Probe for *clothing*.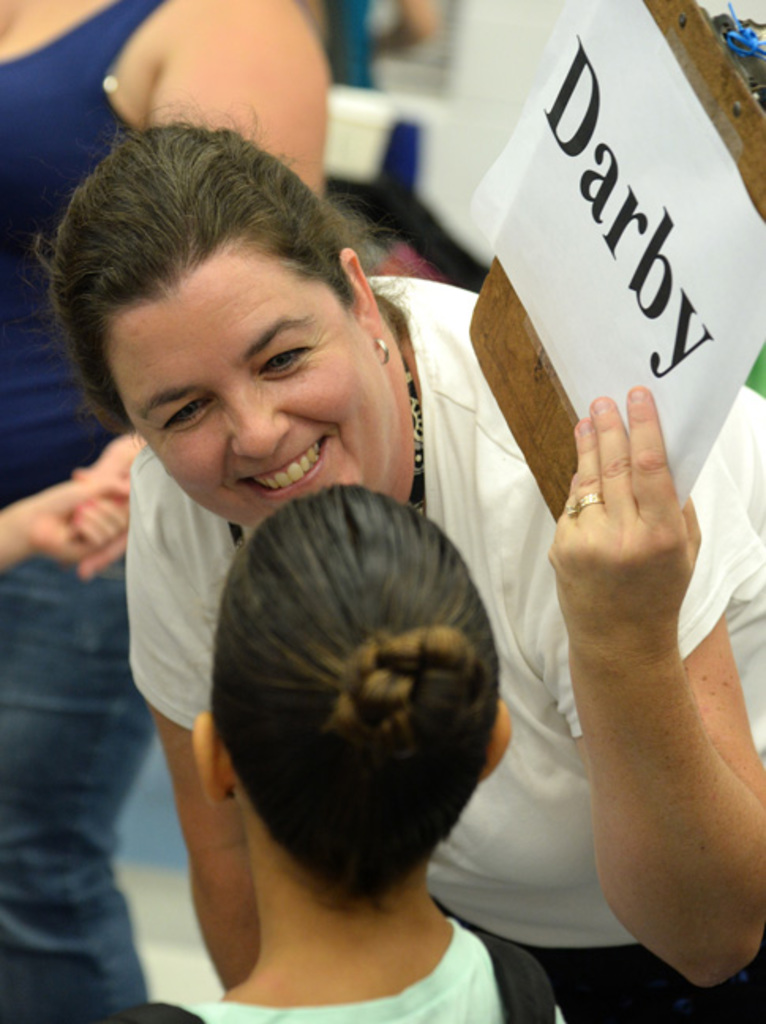
Probe result: l=111, t=265, r=764, b=1022.
